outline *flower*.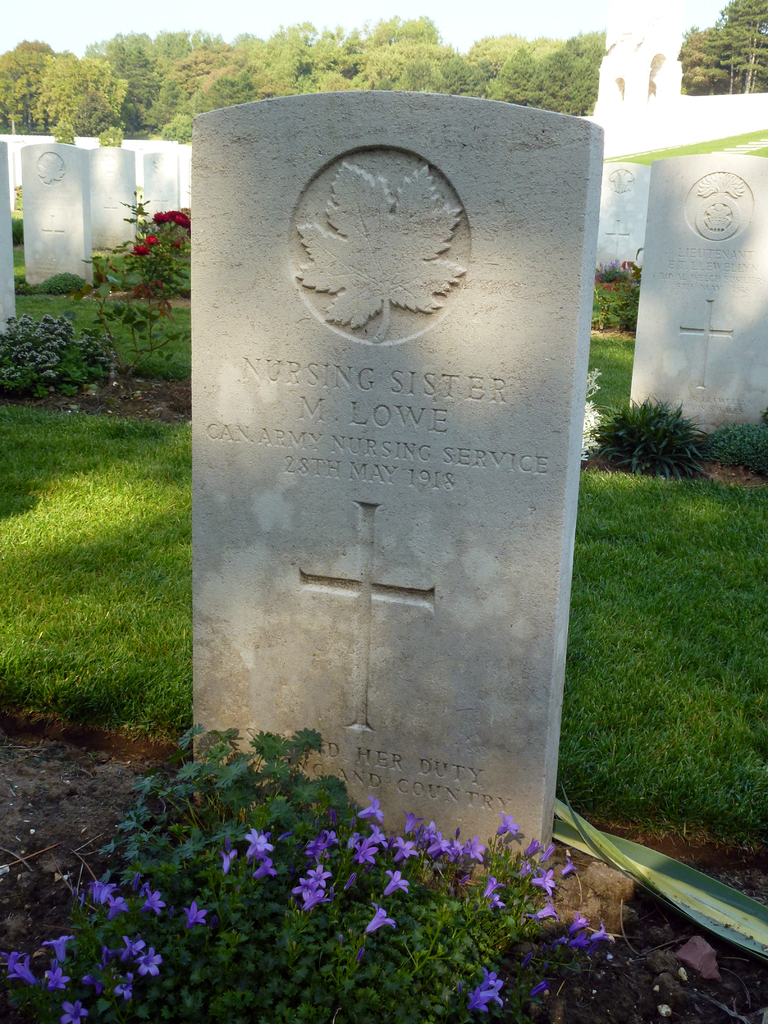
Outline: {"x1": 367, "y1": 829, "x2": 388, "y2": 844}.
